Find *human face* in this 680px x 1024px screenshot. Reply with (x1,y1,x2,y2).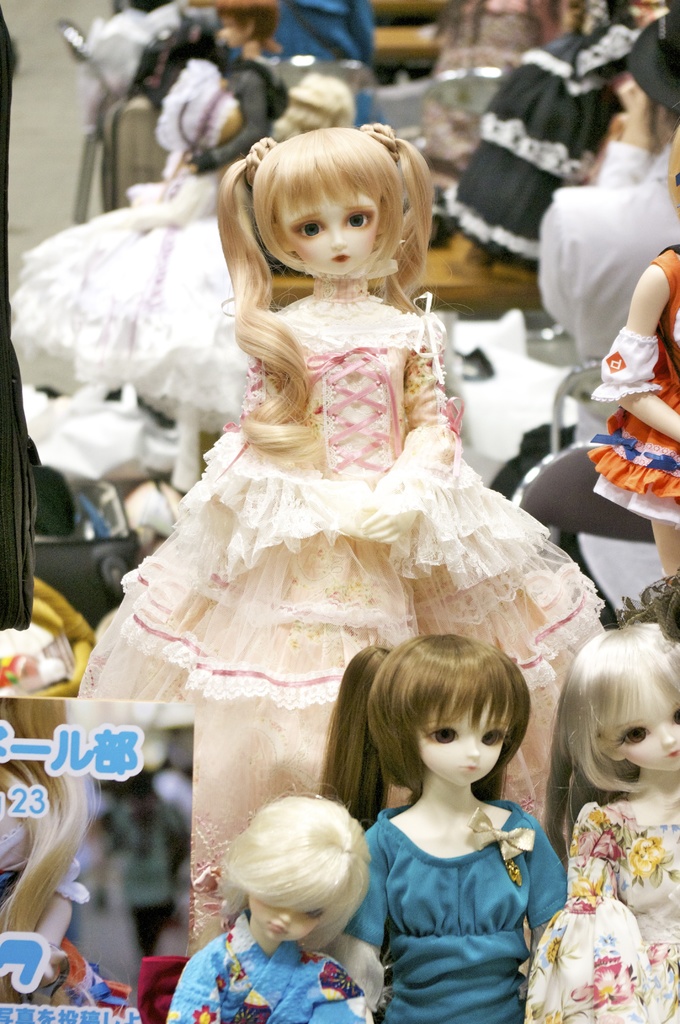
(623,679,679,770).
